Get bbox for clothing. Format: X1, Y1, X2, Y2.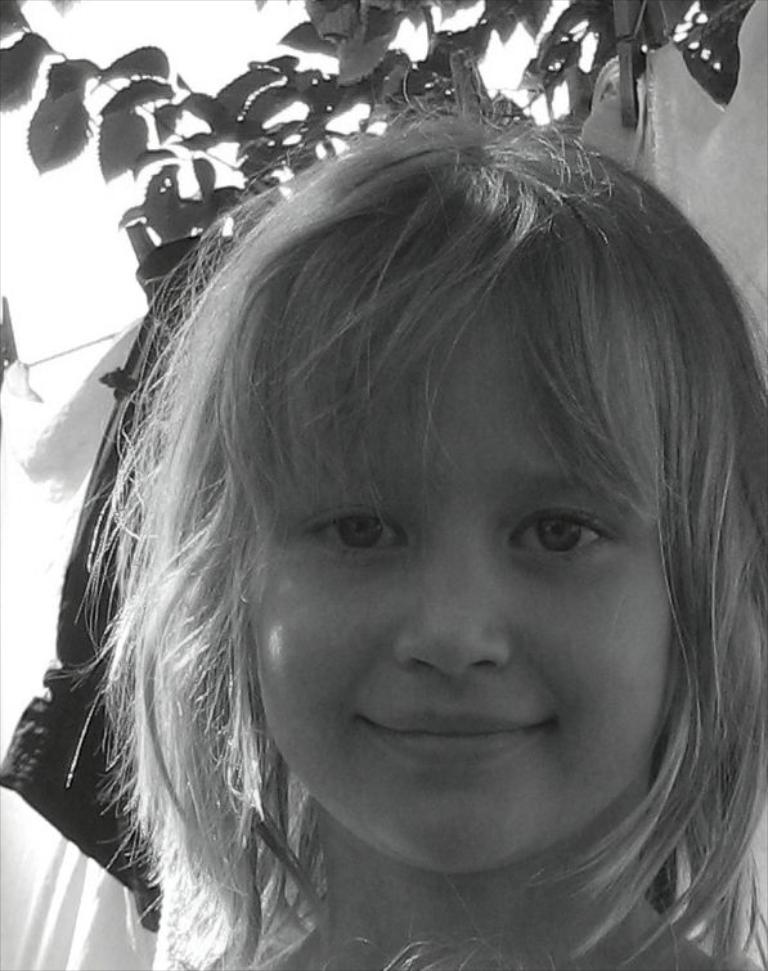
581, 0, 767, 377.
